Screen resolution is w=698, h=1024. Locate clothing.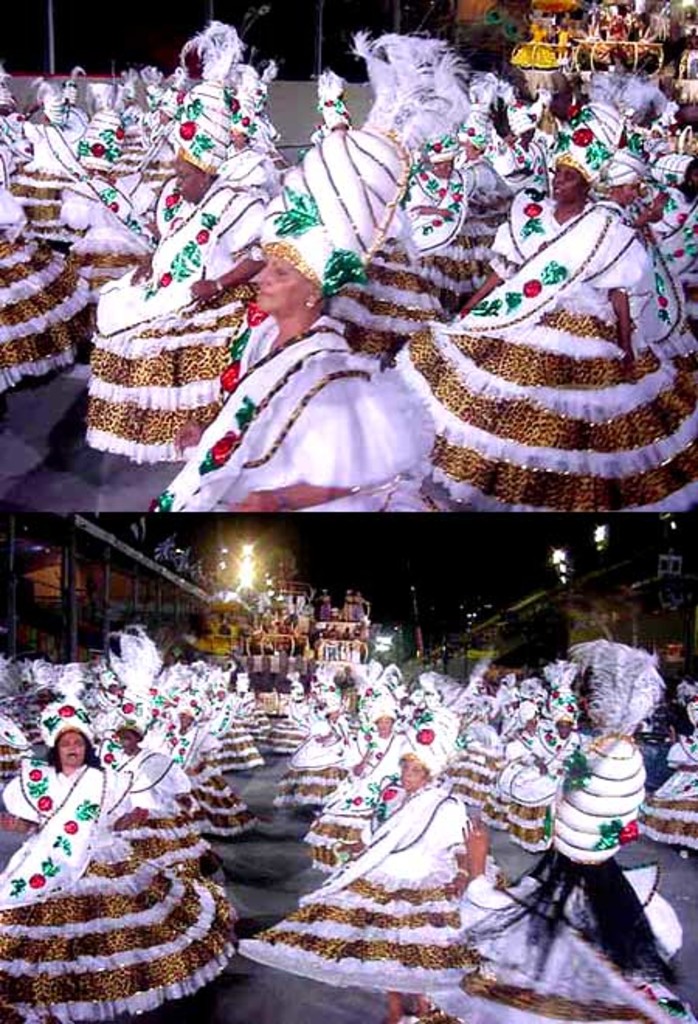
BBox(498, 717, 548, 838).
